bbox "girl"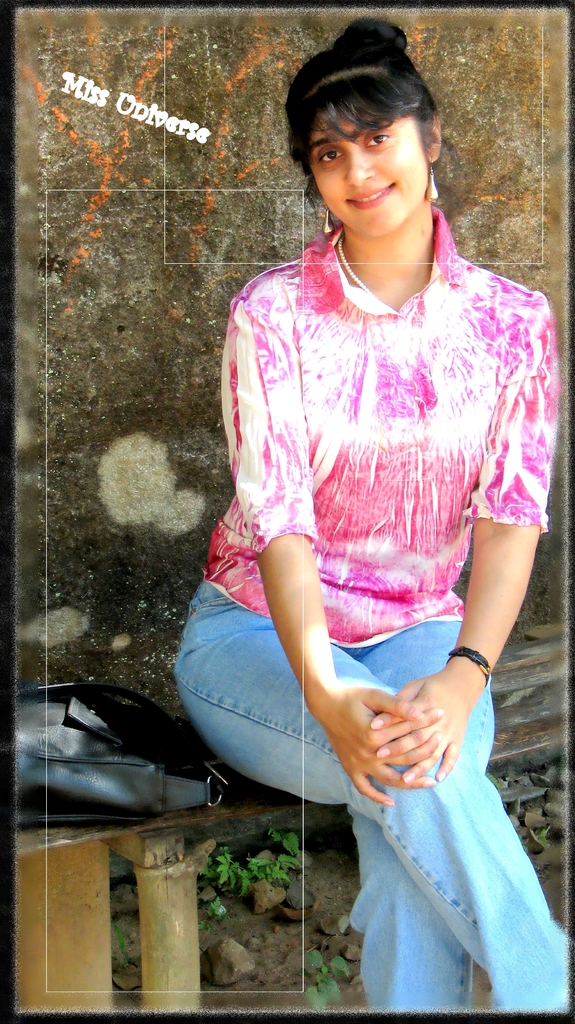
region(178, 19, 574, 1023)
